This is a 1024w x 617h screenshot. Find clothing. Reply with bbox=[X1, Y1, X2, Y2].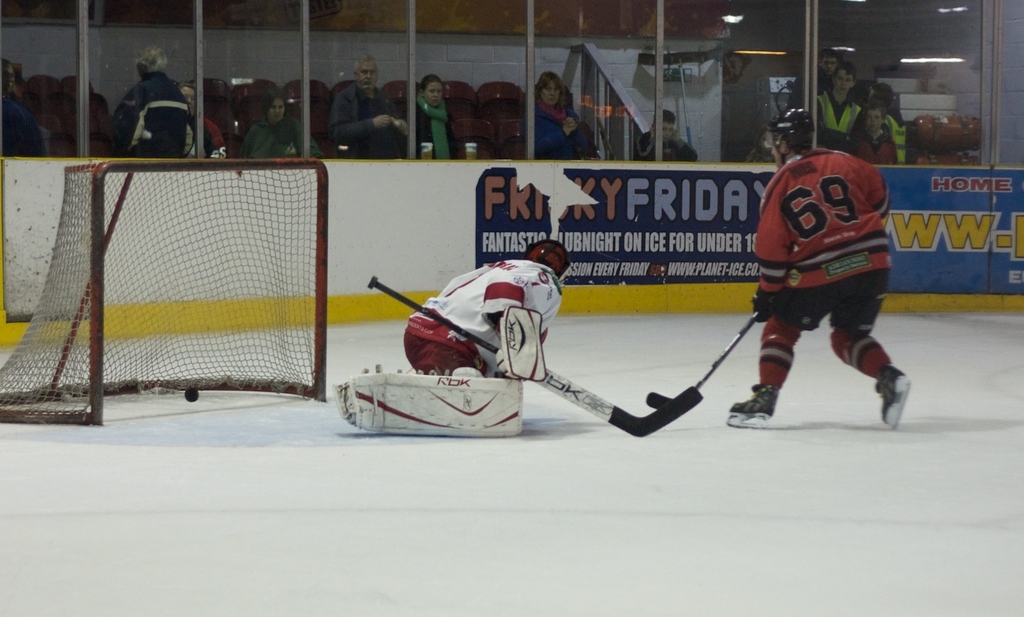
bbox=[106, 71, 200, 161].
